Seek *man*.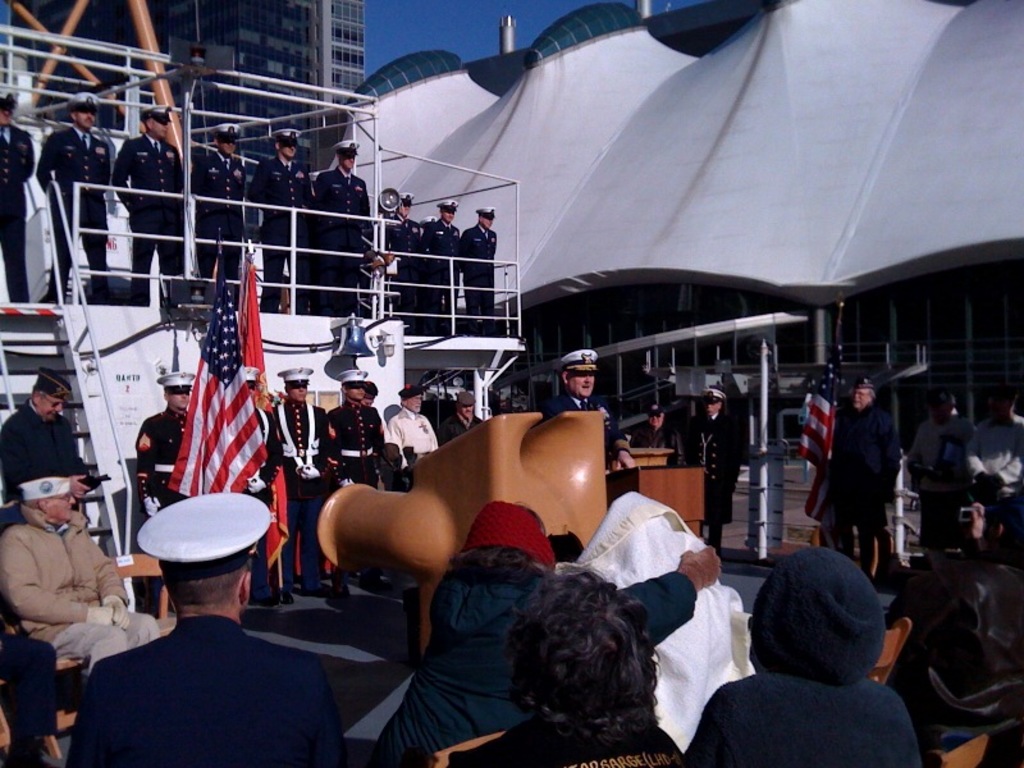
rect(422, 200, 462, 335).
